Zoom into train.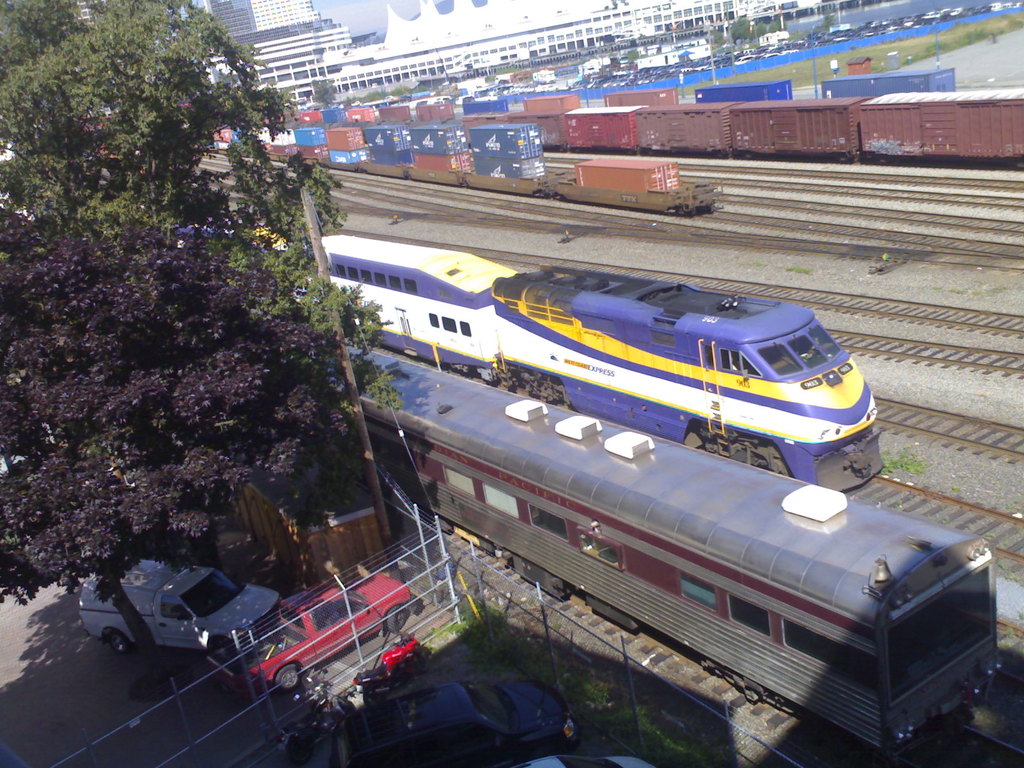
Zoom target: pyautogui.locateOnScreen(305, 336, 1002, 754).
